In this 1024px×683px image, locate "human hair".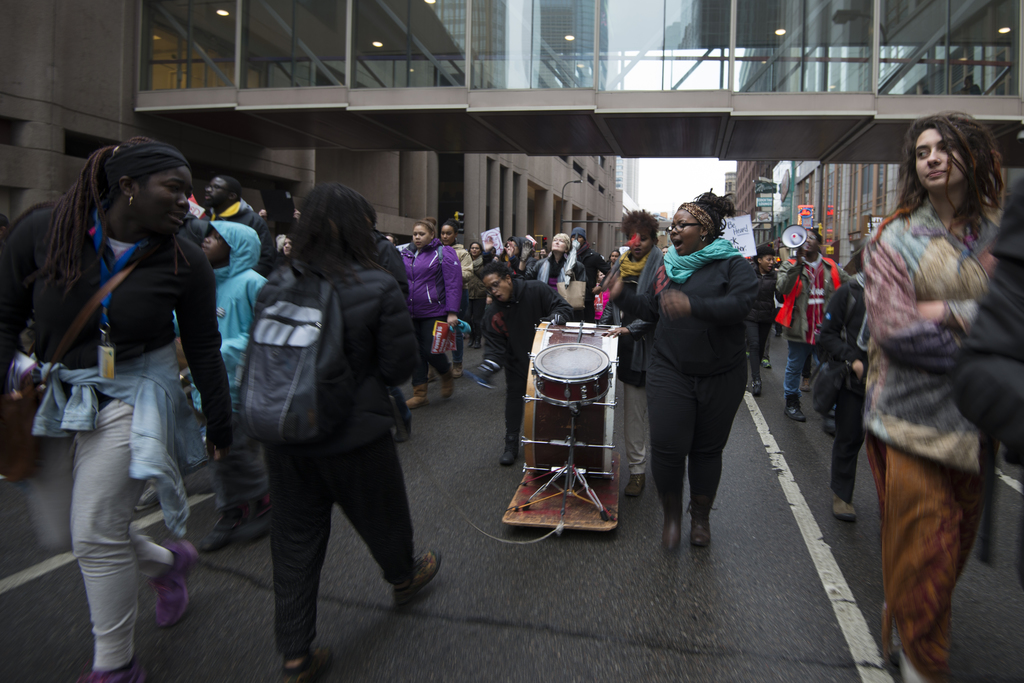
Bounding box: bbox=[415, 218, 438, 250].
